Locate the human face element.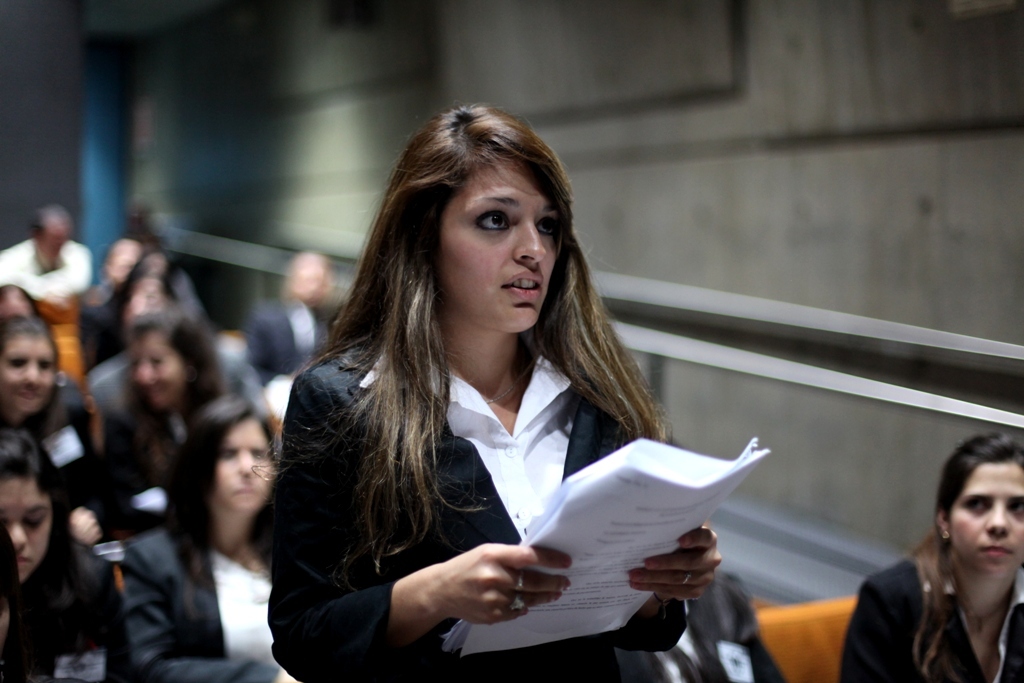
Element bbox: 440/159/561/330.
